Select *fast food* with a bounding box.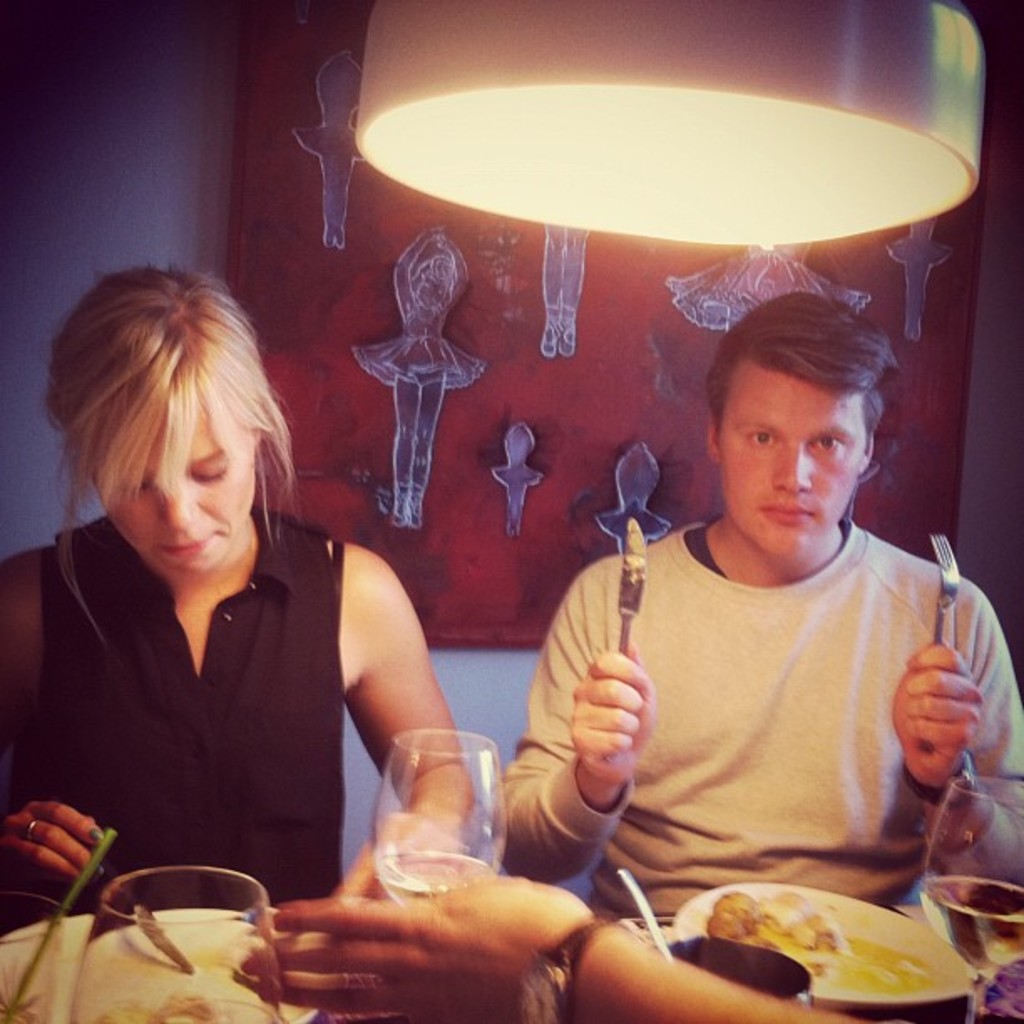
Rect(676, 892, 893, 979).
